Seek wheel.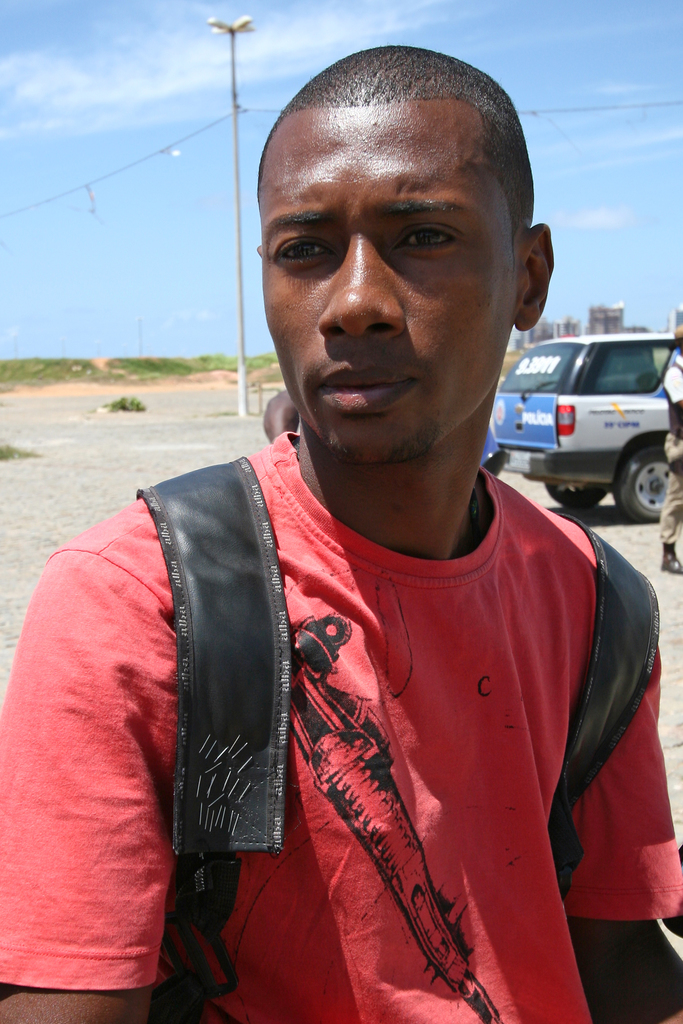
bbox(609, 440, 682, 527).
